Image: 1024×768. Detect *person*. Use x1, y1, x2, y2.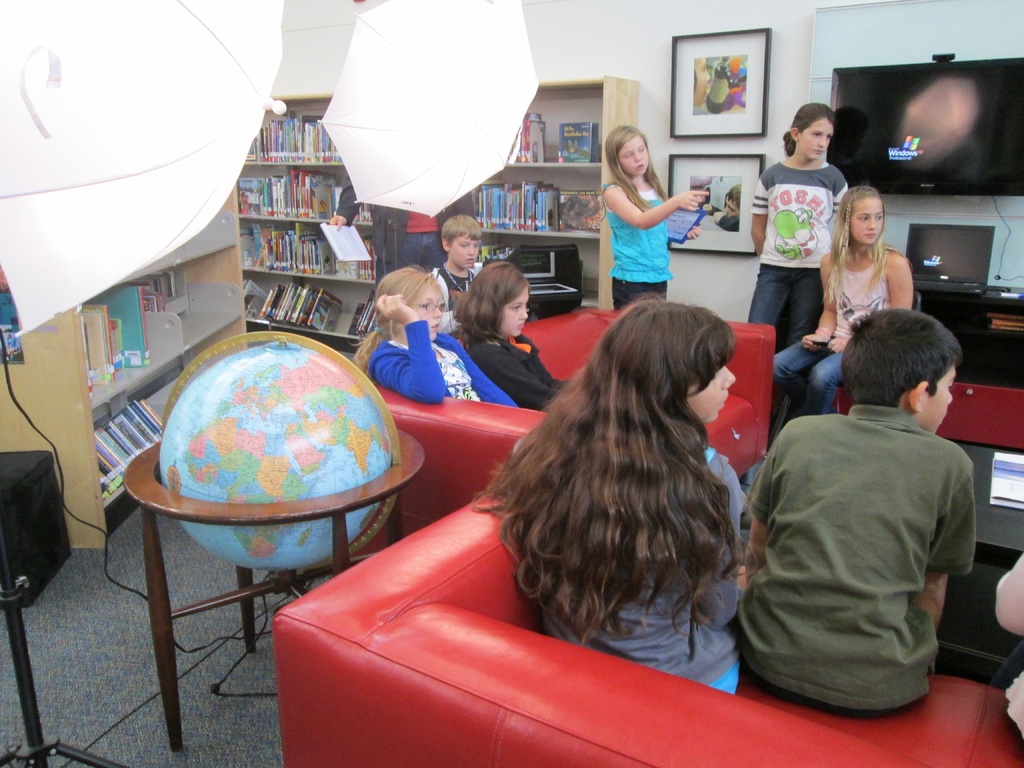
348, 260, 521, 410.
